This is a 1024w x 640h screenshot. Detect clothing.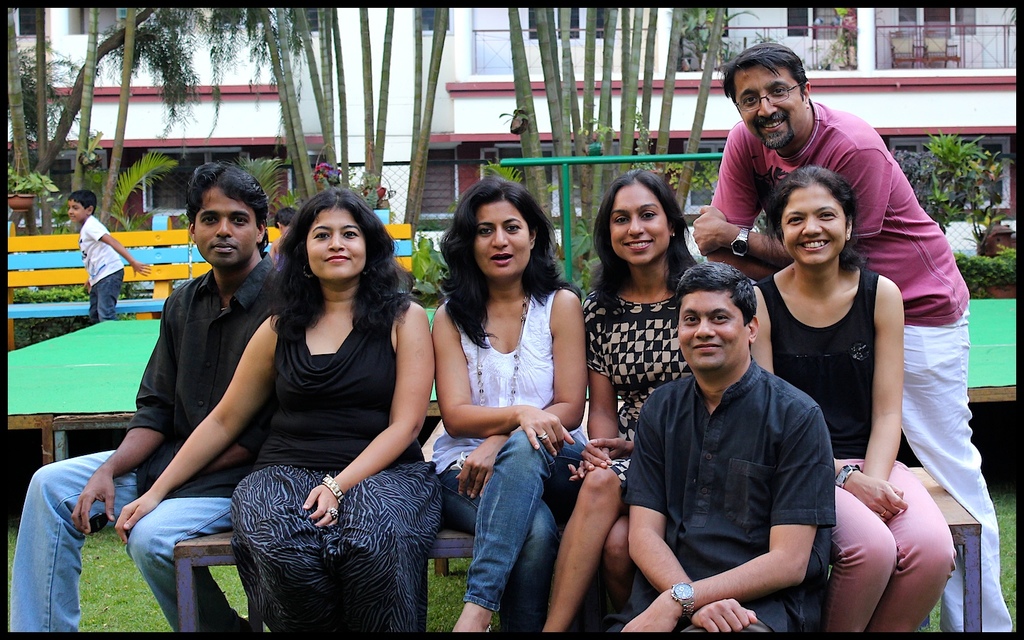
(x1=236, y1=289, x2=489, y2=639).
